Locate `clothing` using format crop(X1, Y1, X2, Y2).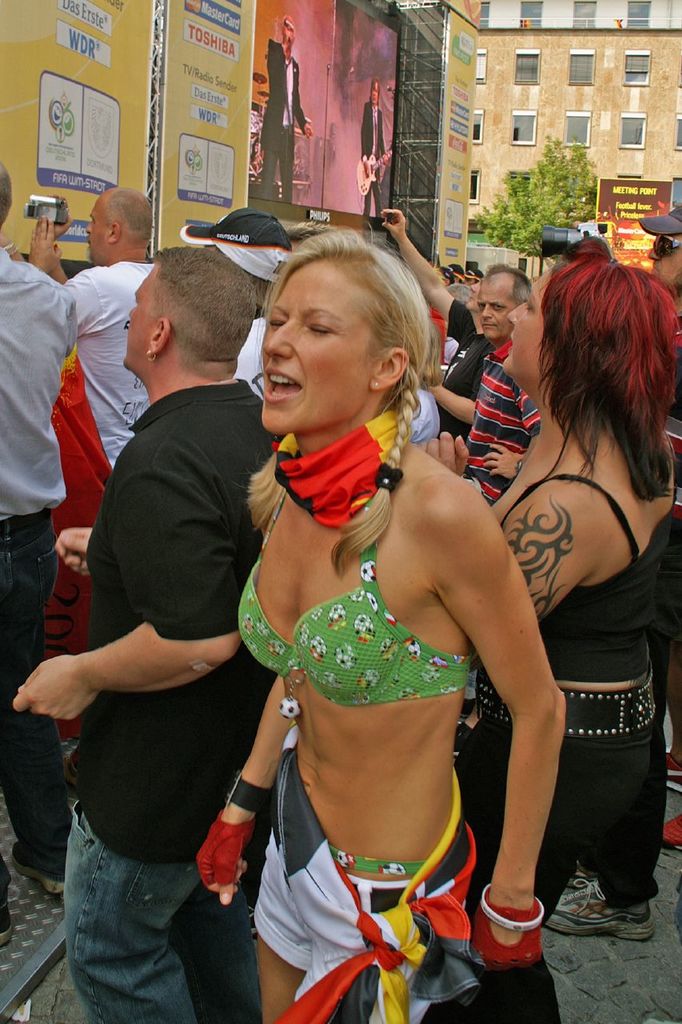
crop(237, 304, 299, 413).
